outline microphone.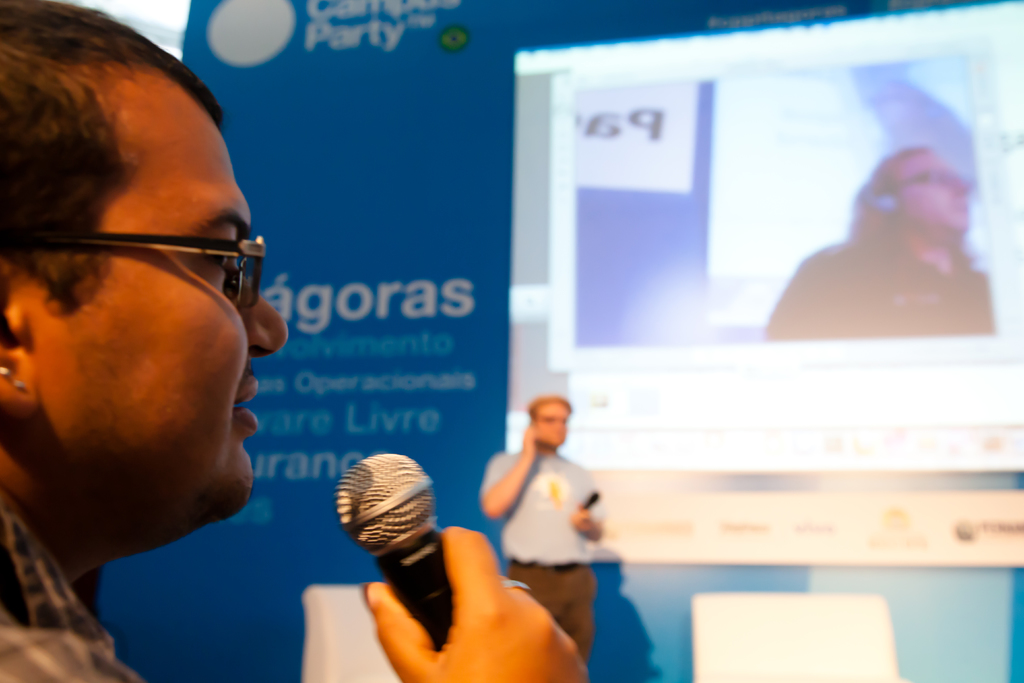
Outline: select_region(333, 450, 470, 662).
